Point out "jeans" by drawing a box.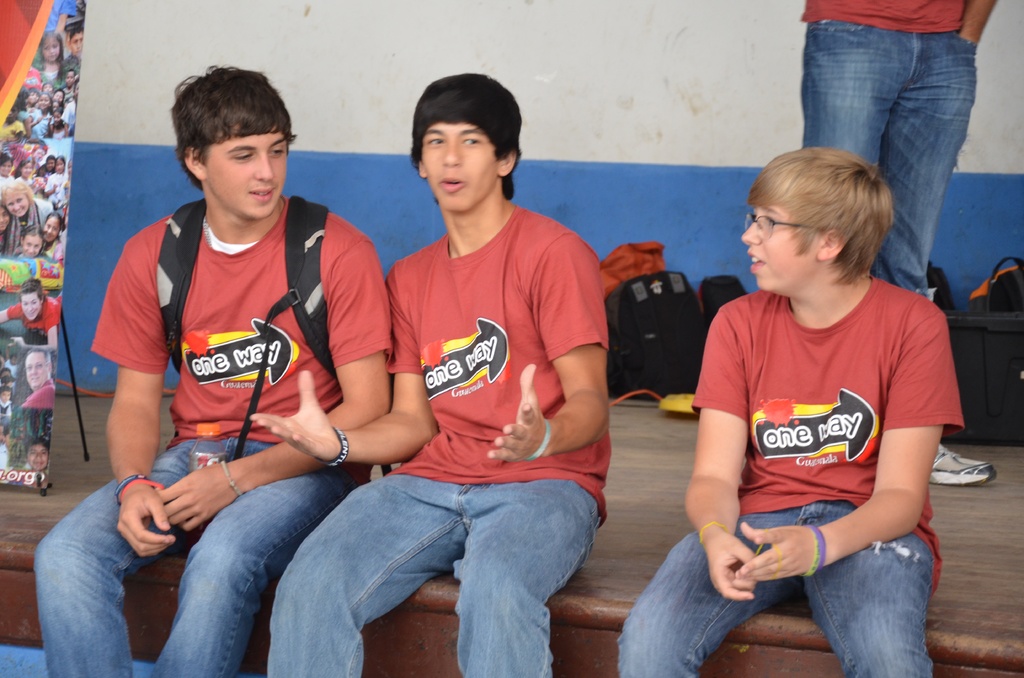
{"left": 264, "top": 478, "right": 599, "bottom": 677}.
